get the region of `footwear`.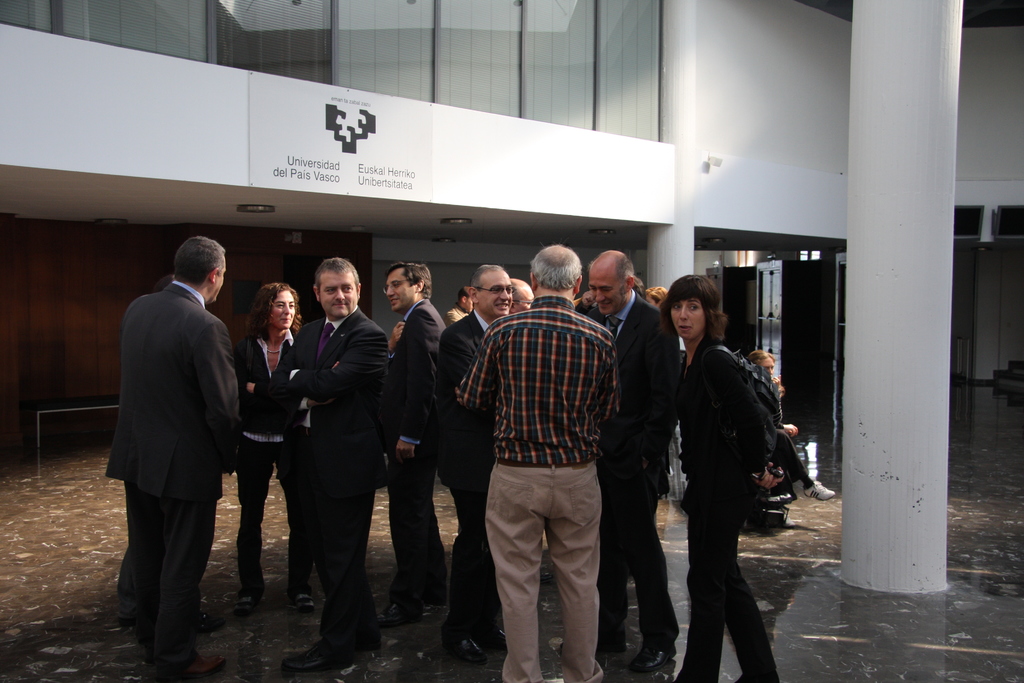
<bbox>238, 594, 267, 608</bbox>.
